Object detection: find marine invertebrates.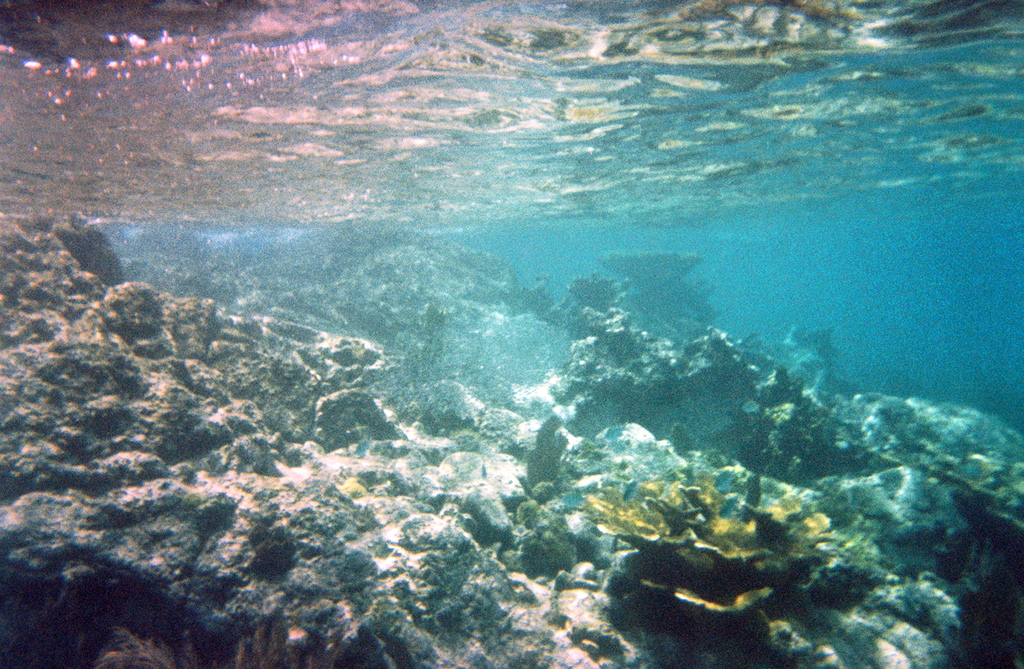
crop(582, 469, 844, 629).
